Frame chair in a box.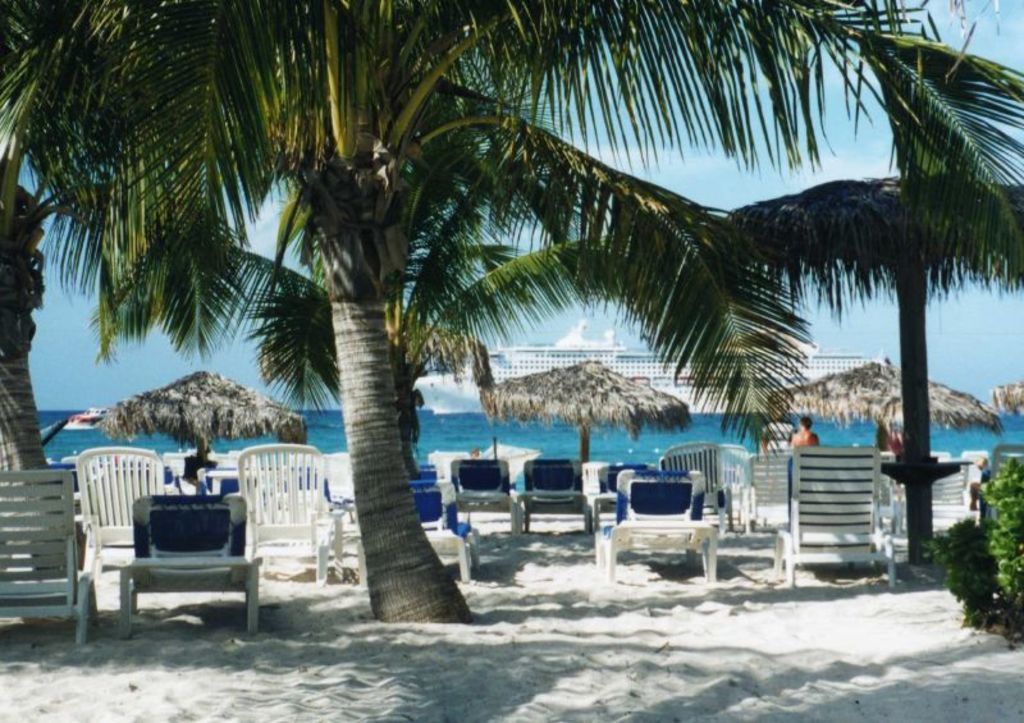
<region>744, 448, 794, 536</region>.
